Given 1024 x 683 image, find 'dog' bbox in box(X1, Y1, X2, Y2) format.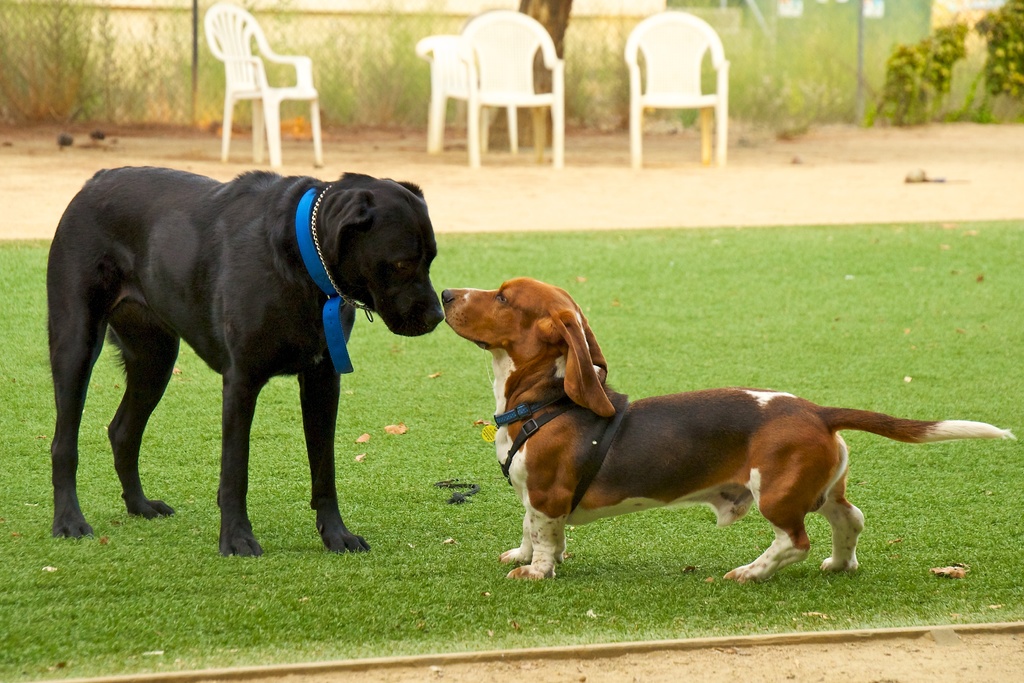
box(440, 274, 1016, 582).
